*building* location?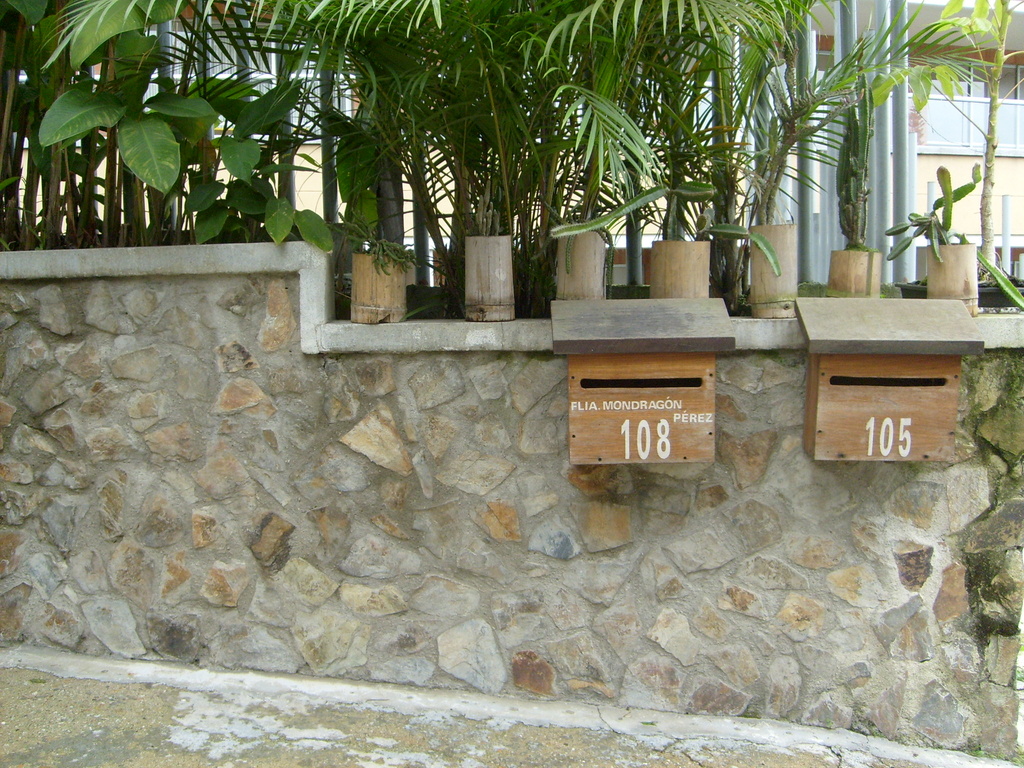
0, 0, 1023, 307
